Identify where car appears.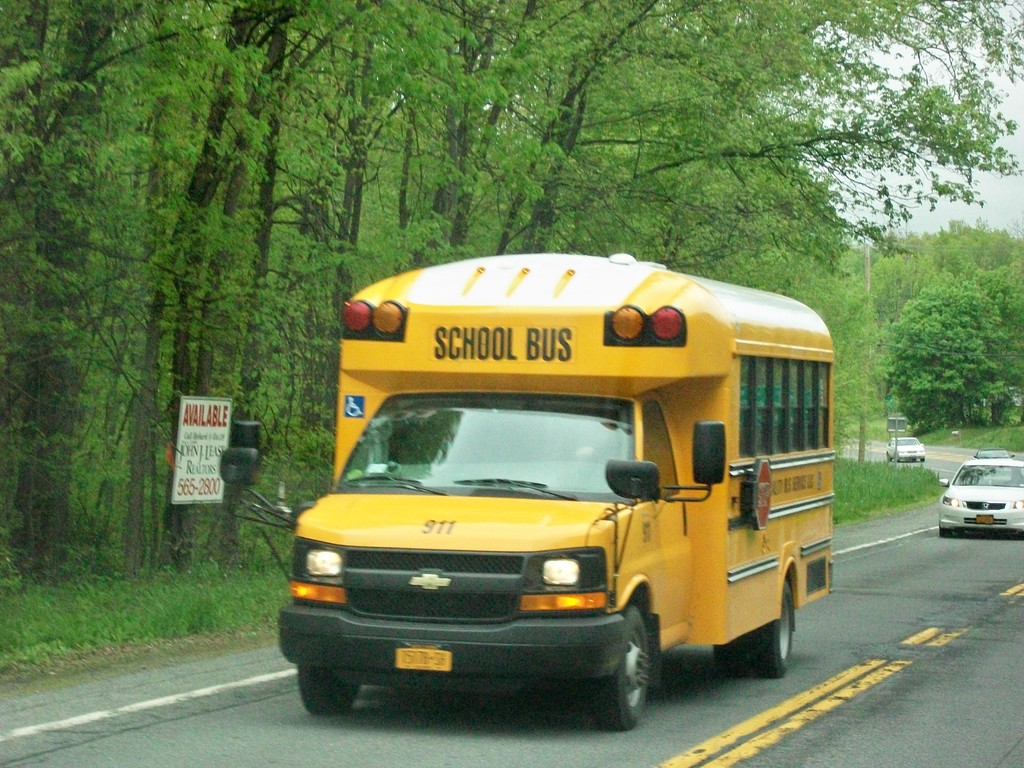
Appears at 934/458/1019/550.
